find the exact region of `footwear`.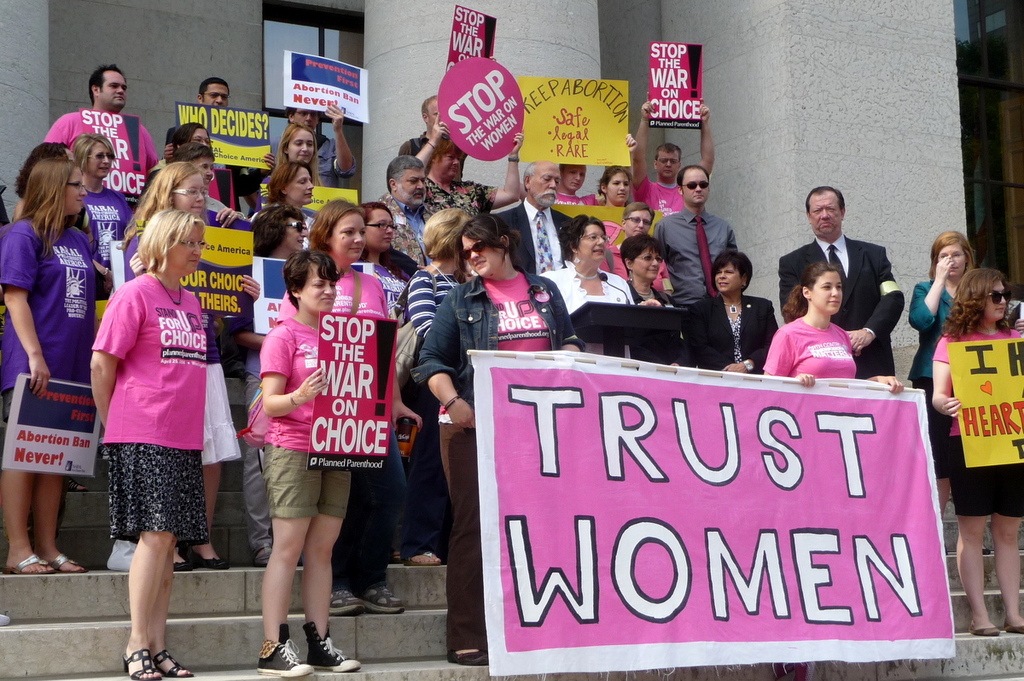
Exact region: {"left": 185, "top": 546, "right": 224, "bottom": 567}.
